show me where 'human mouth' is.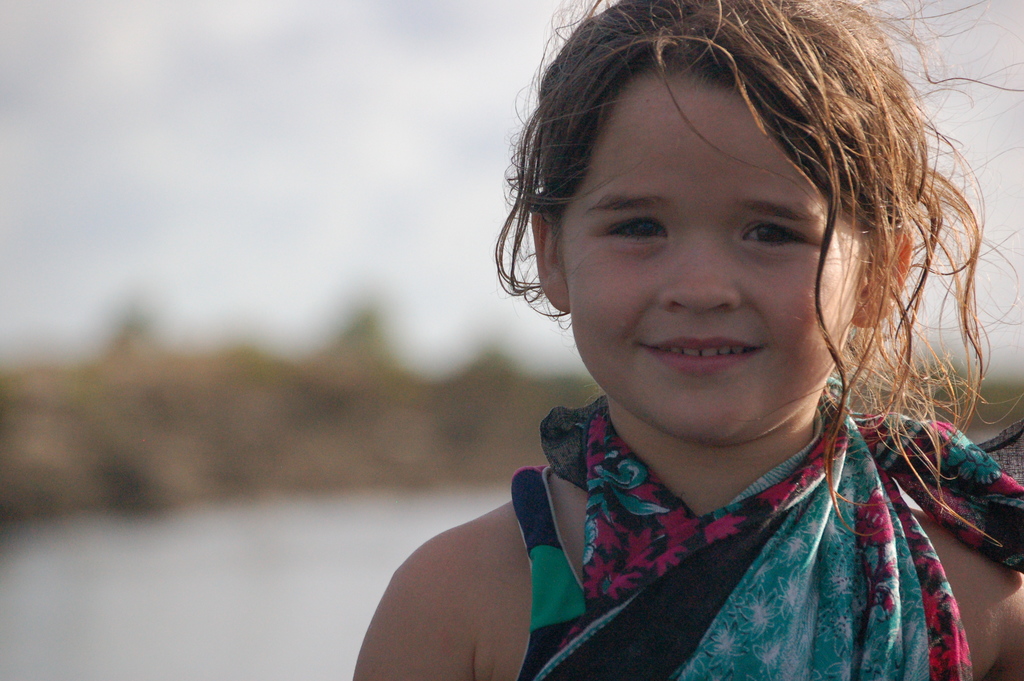
'human mouth' is at locate(633, 323, 770, 378).
